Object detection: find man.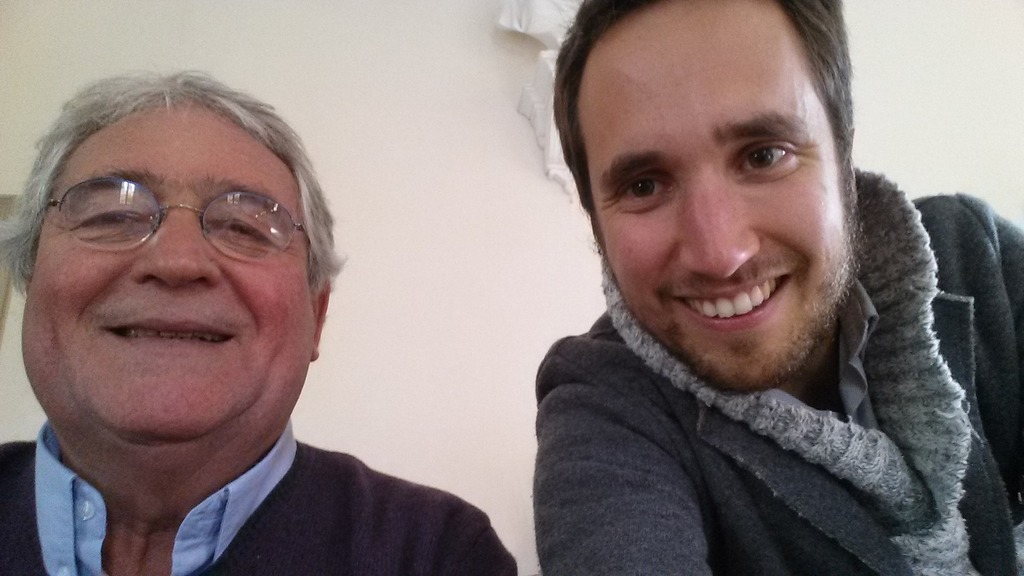
bbox=(530, 0, 1023, 575).
